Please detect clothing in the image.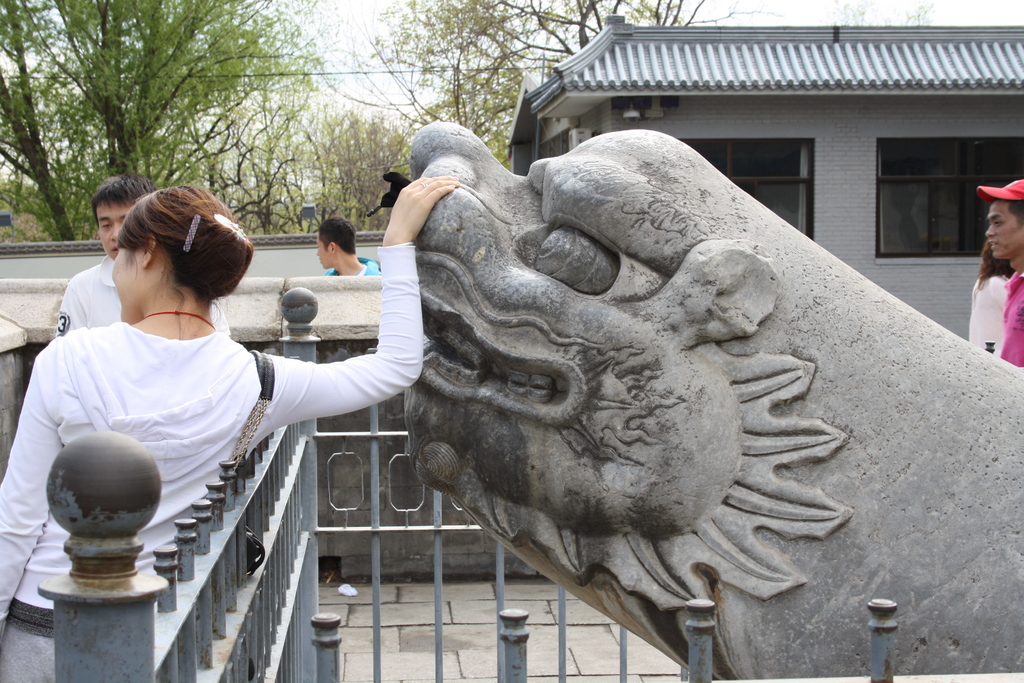
rect(998, 275, 1023, 369).
